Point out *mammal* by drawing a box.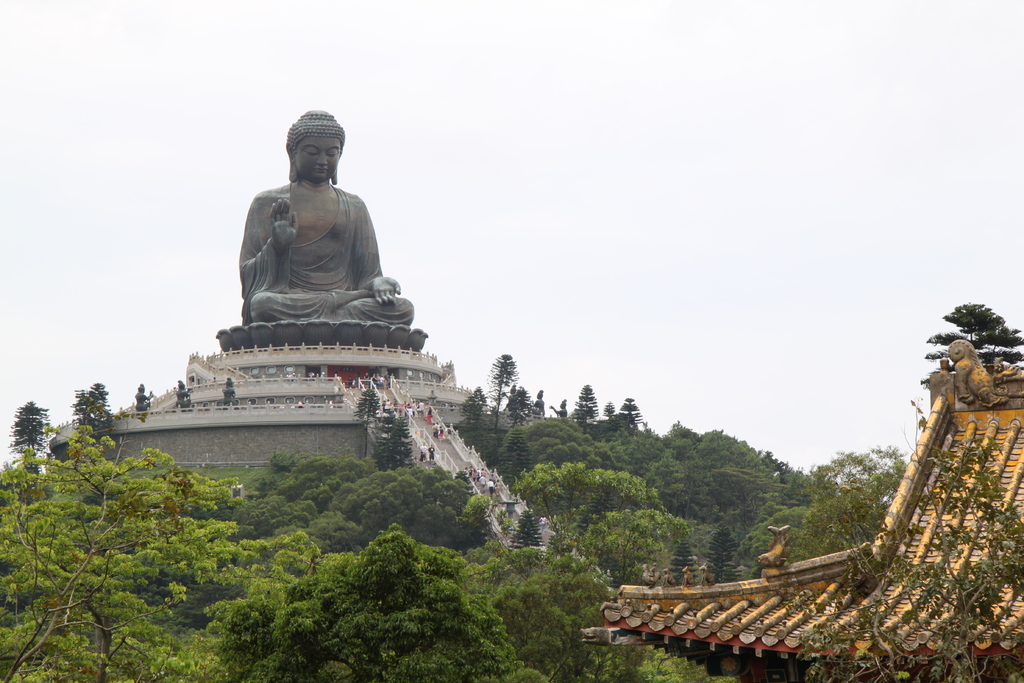
[213,133,419,333].
